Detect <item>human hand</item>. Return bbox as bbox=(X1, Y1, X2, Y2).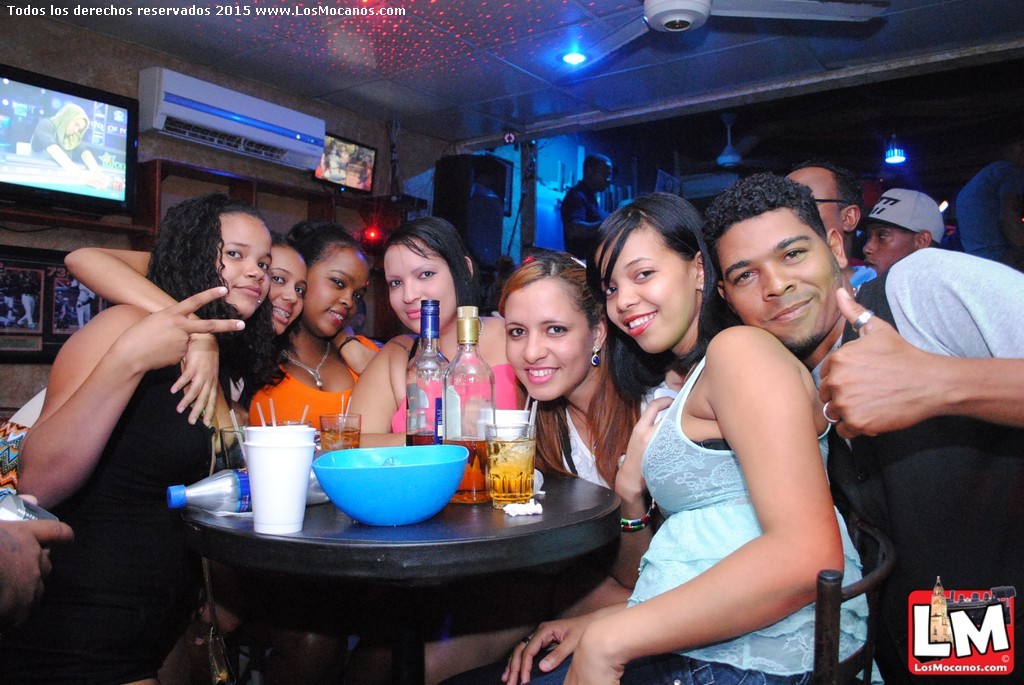
bbox=(503, 615, 582, 684).
